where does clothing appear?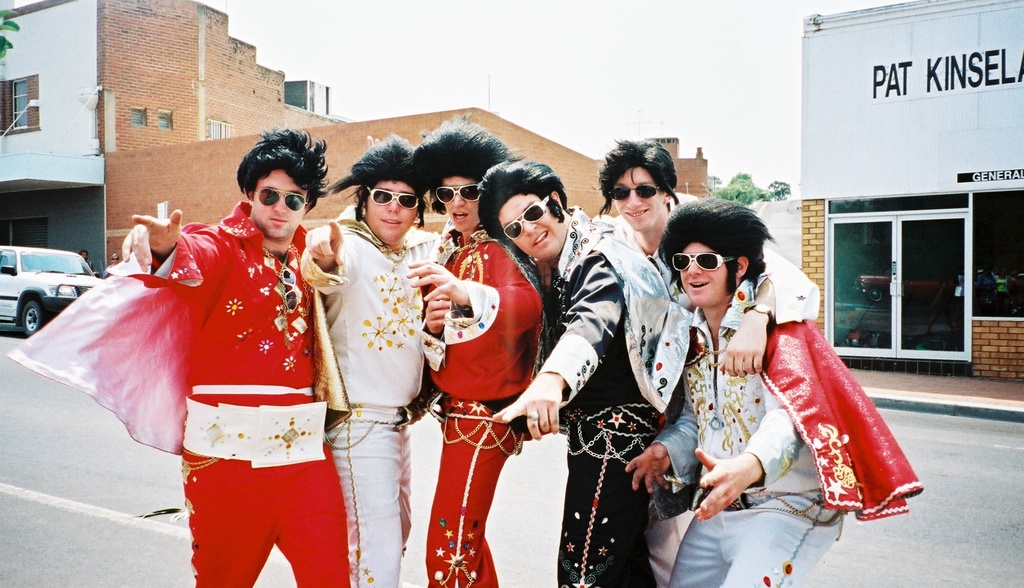
Appears at [541, 205, 692, 587].
